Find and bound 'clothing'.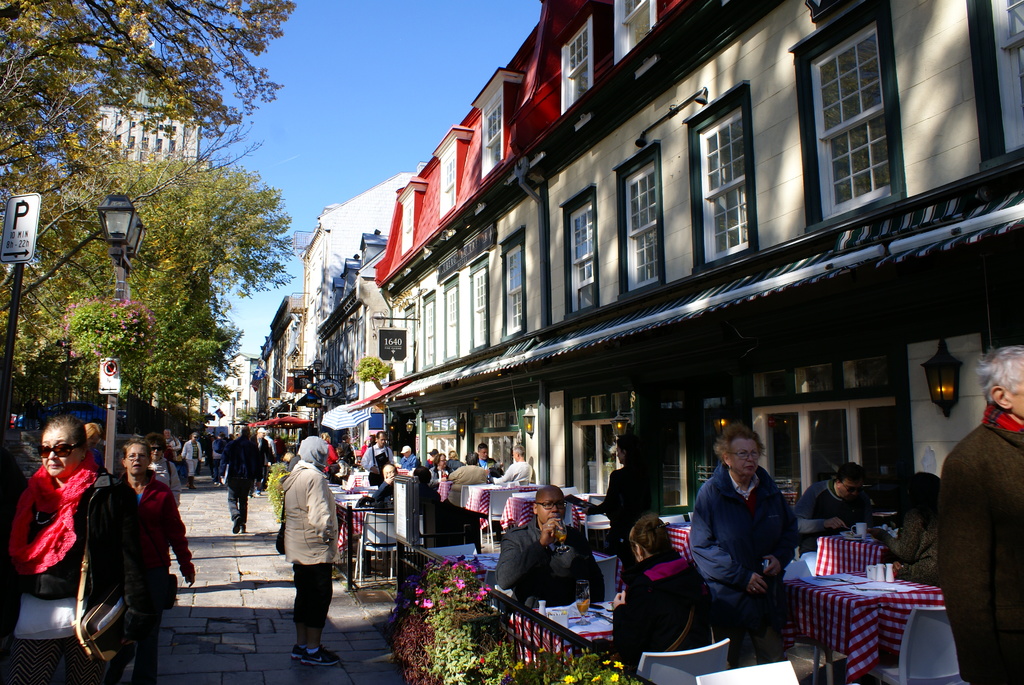
Bound: box(864, 508, 929, 589).
